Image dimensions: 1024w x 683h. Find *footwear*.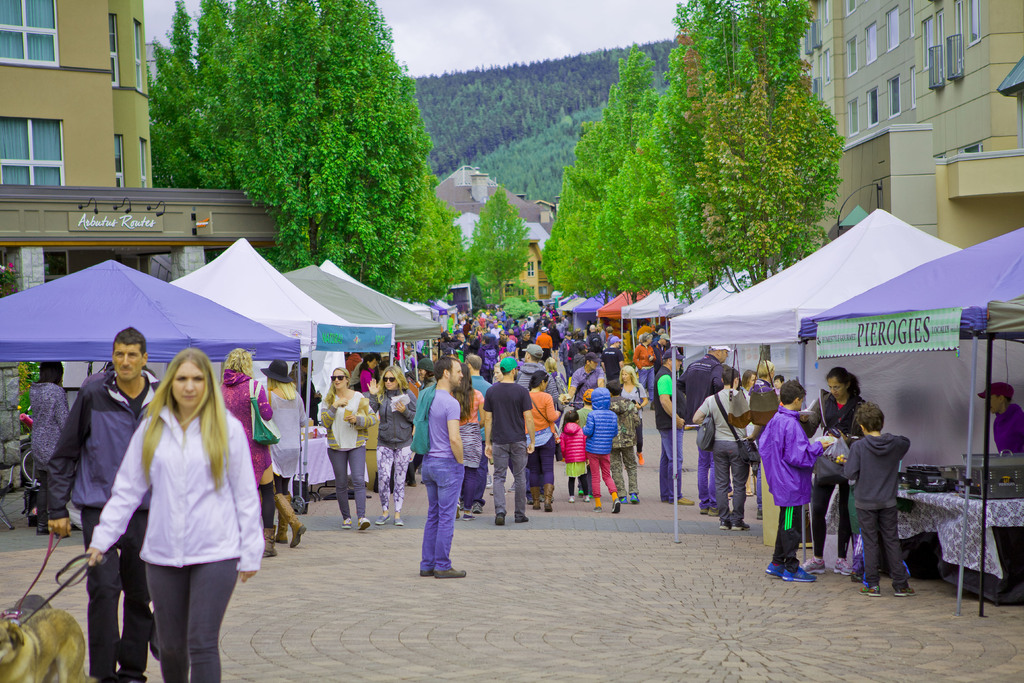
pyautogui.locateOnScreen(672, 494, 694, 503).
